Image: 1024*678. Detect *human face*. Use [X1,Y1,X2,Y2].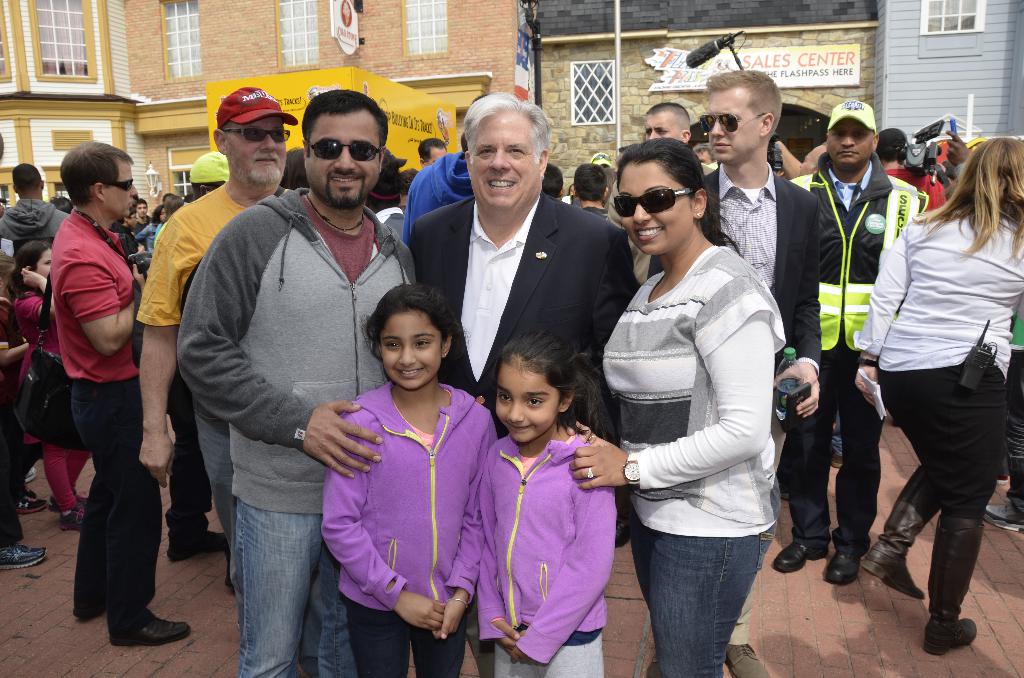
[304,115,376,207].
